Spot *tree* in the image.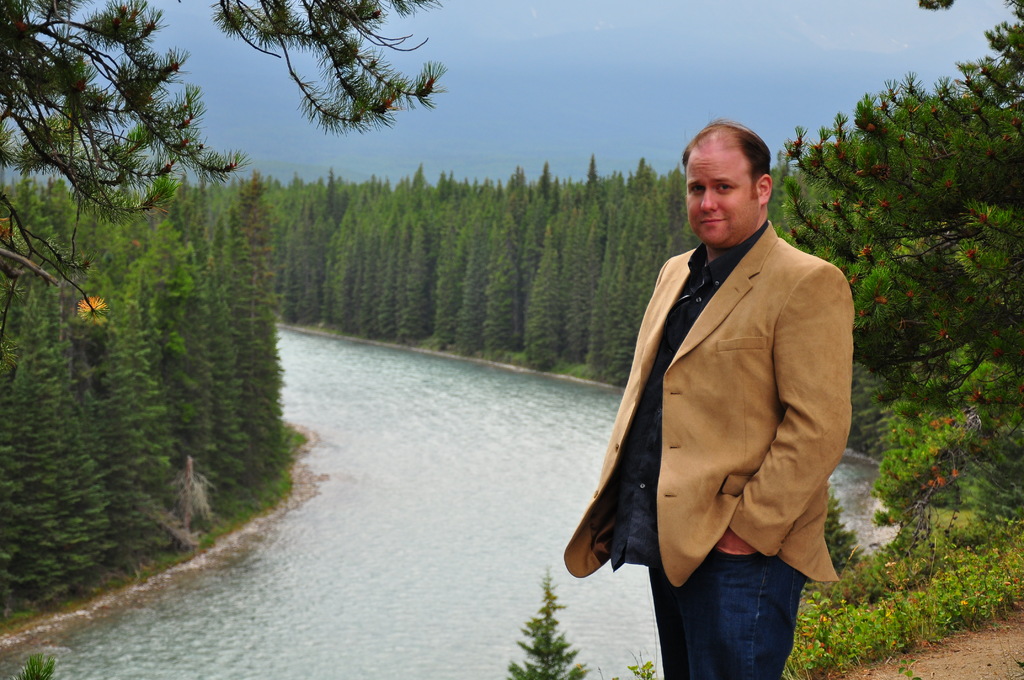
*tree* found at [x1=522, y1=226, x2=563, y2=367].
